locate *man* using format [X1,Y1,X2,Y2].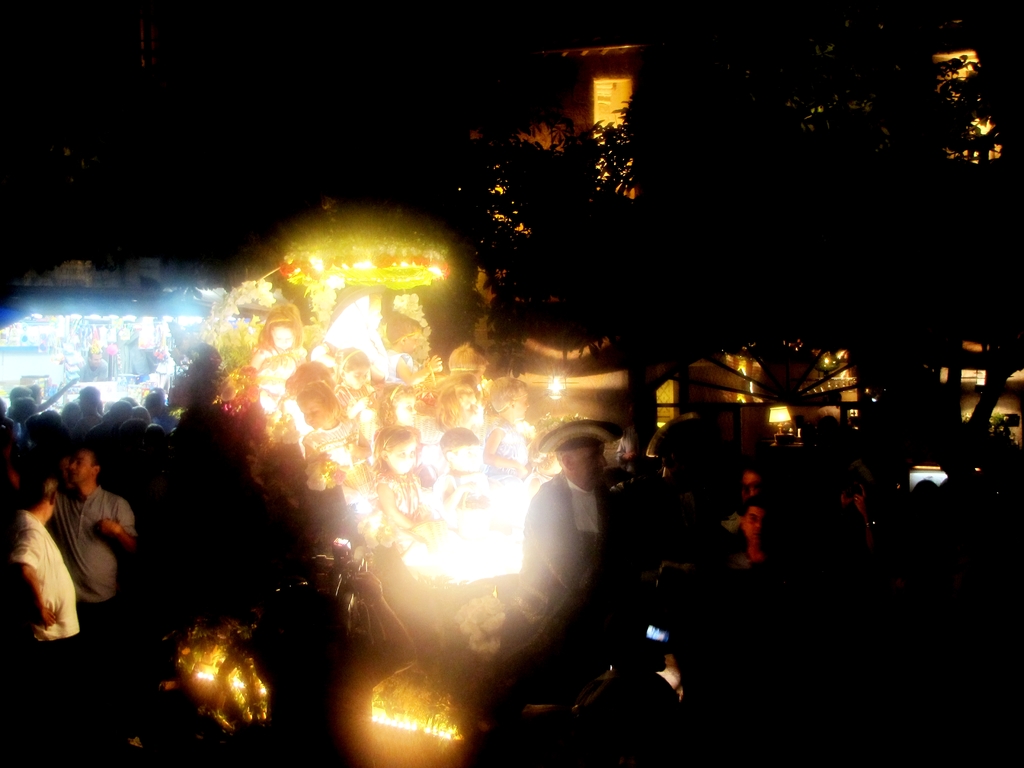
[507,413,629,625].
